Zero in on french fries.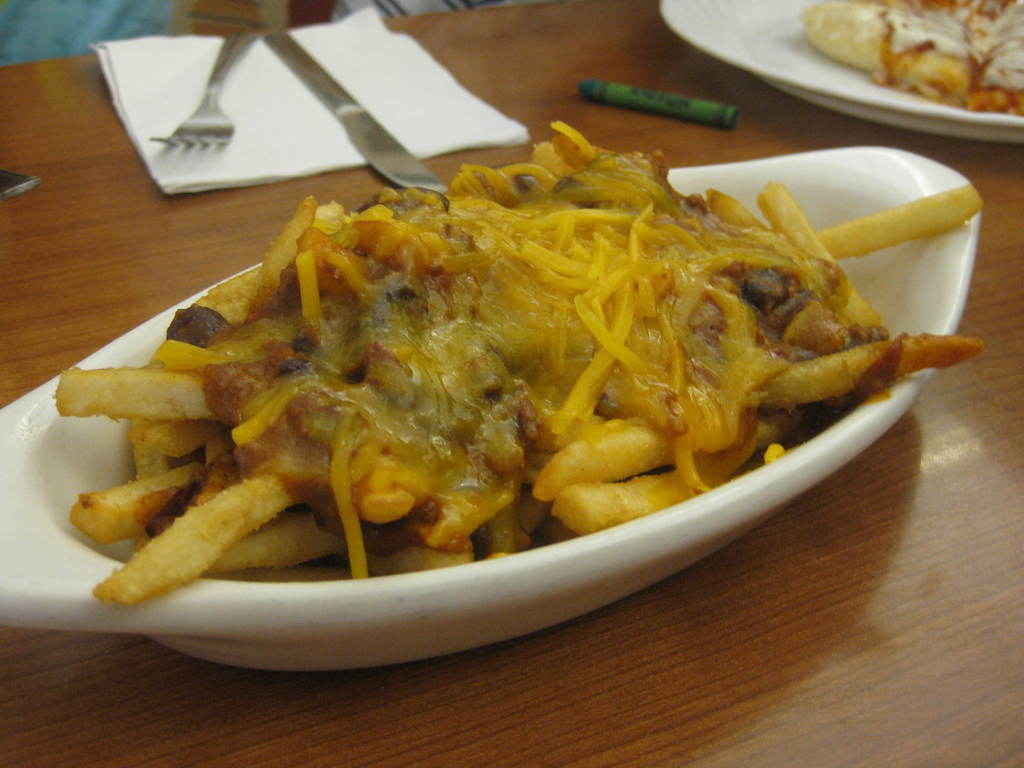
Zeroed in: (531, 433, 698, 502).
